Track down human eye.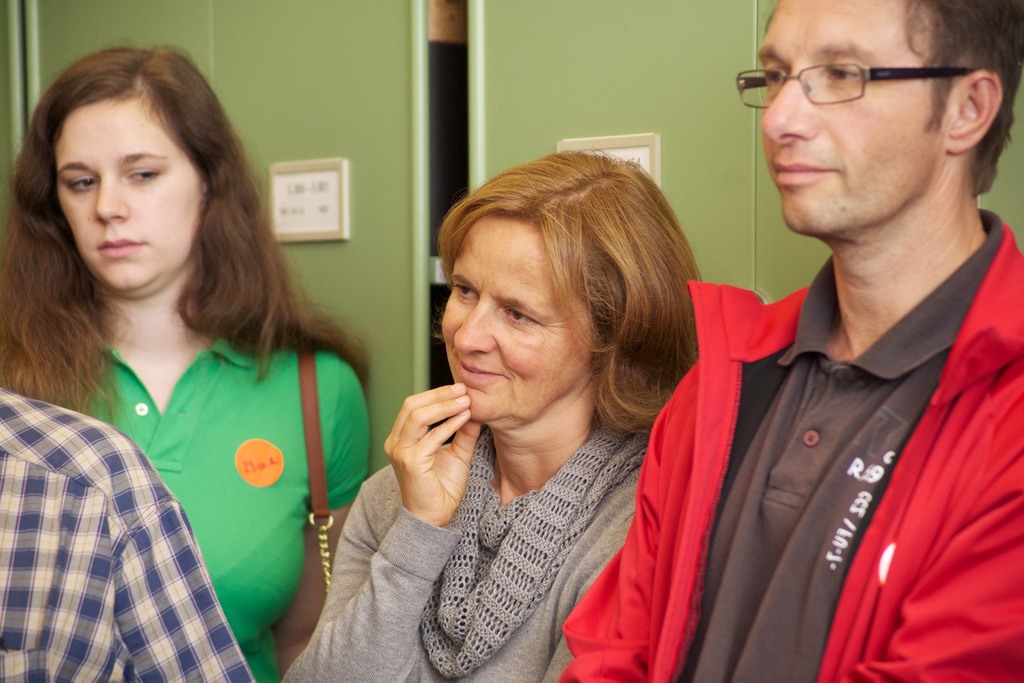
Tracked to [61, 176, 99, 194].
